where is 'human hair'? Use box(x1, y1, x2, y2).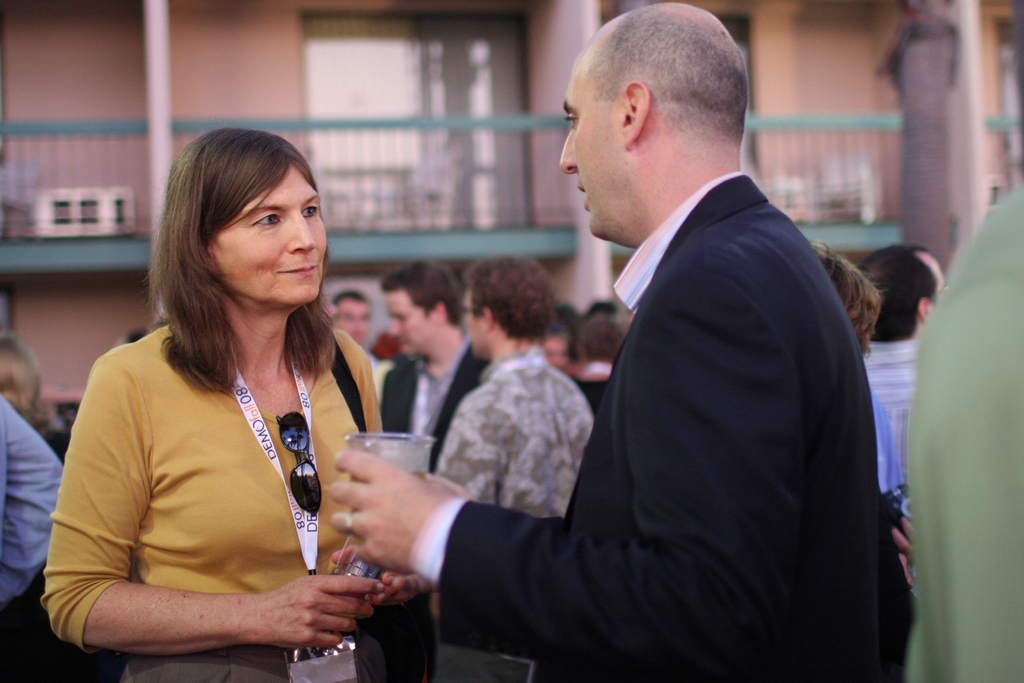
box(0, 333, 55, 438).
